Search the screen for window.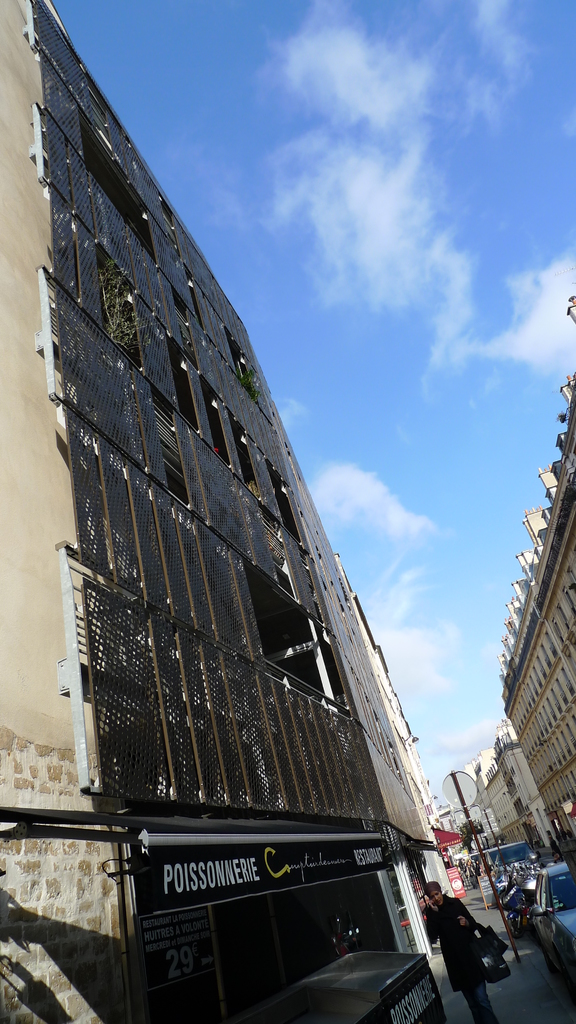
Found at x1=272 y1=465 x2=302 y2=548.
